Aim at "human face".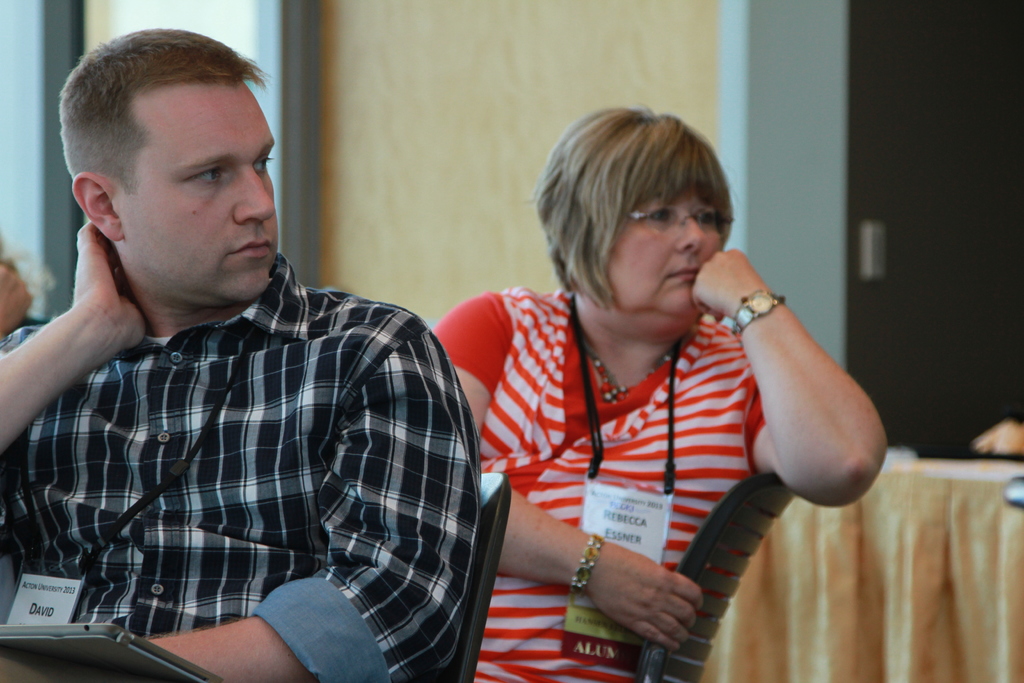
Aimed at (110,78,274,302).
